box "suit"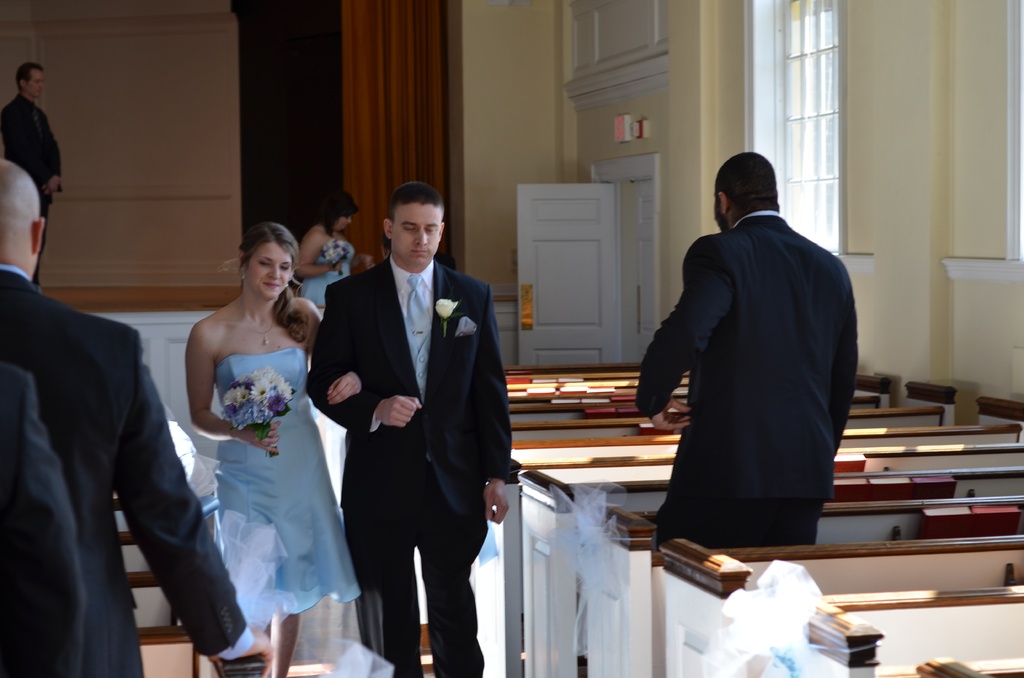
<bbox>630, 210, 859, 556</bbox>
